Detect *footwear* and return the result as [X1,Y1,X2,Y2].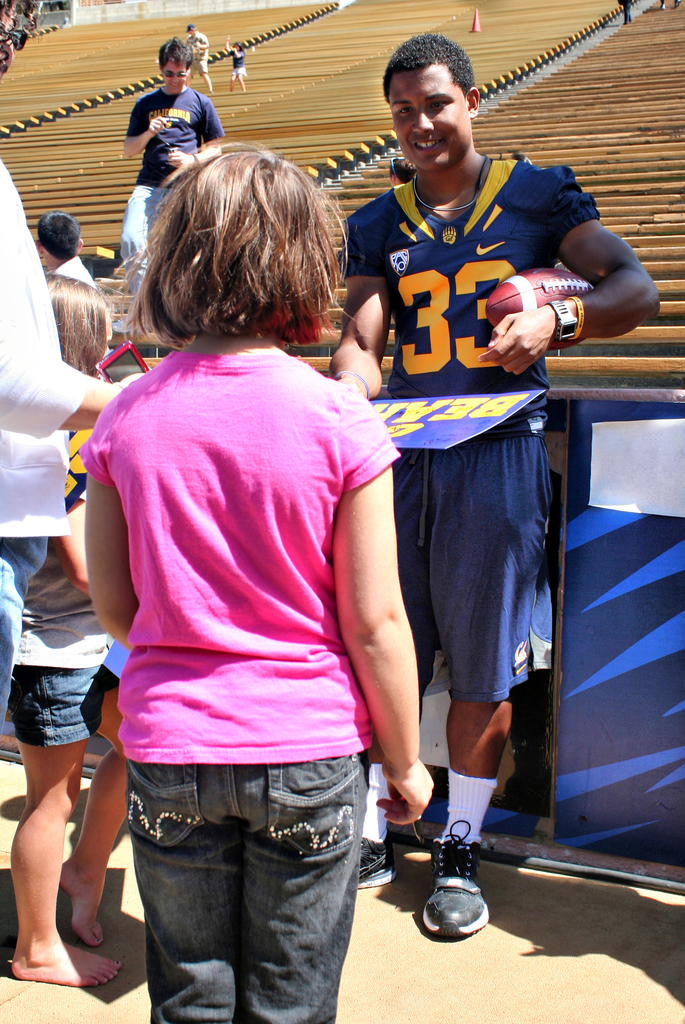
[340,833,405,886].
